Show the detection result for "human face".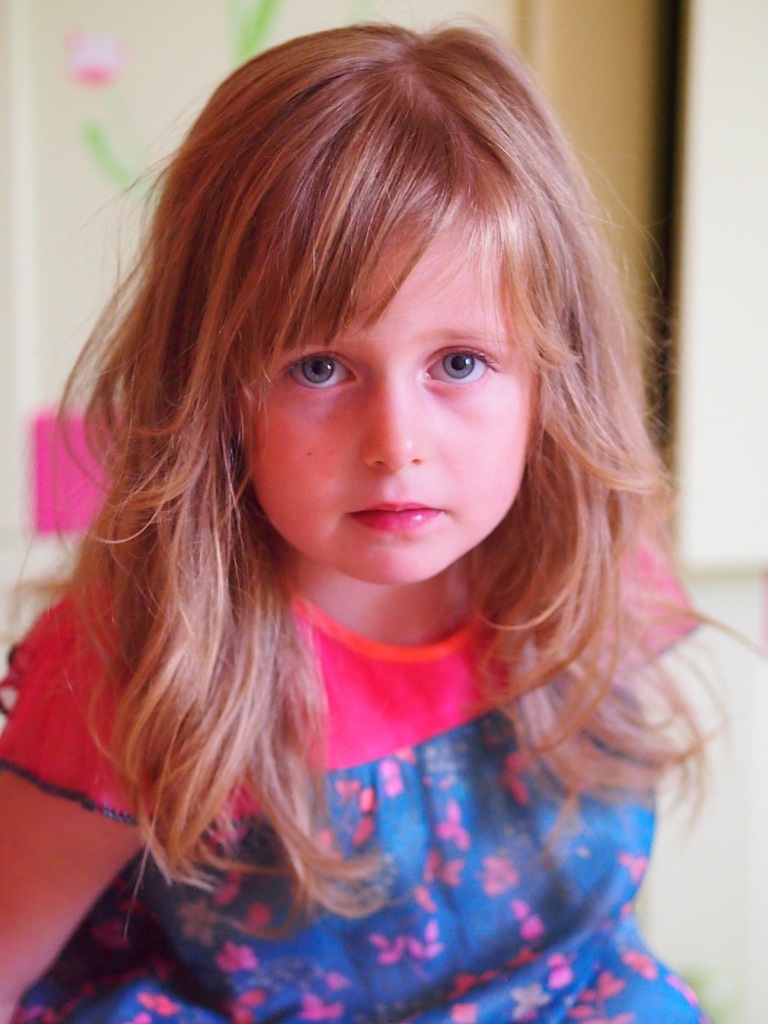
239:220:535:584.
